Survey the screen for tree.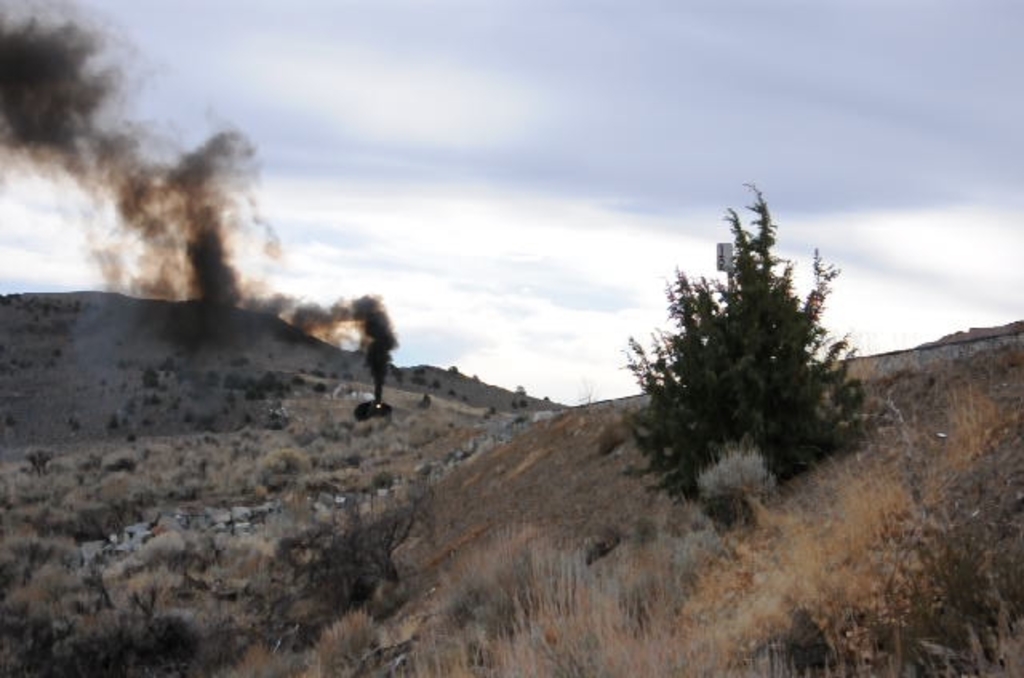
Survey found: BBox(21, 440, 42, 472).
